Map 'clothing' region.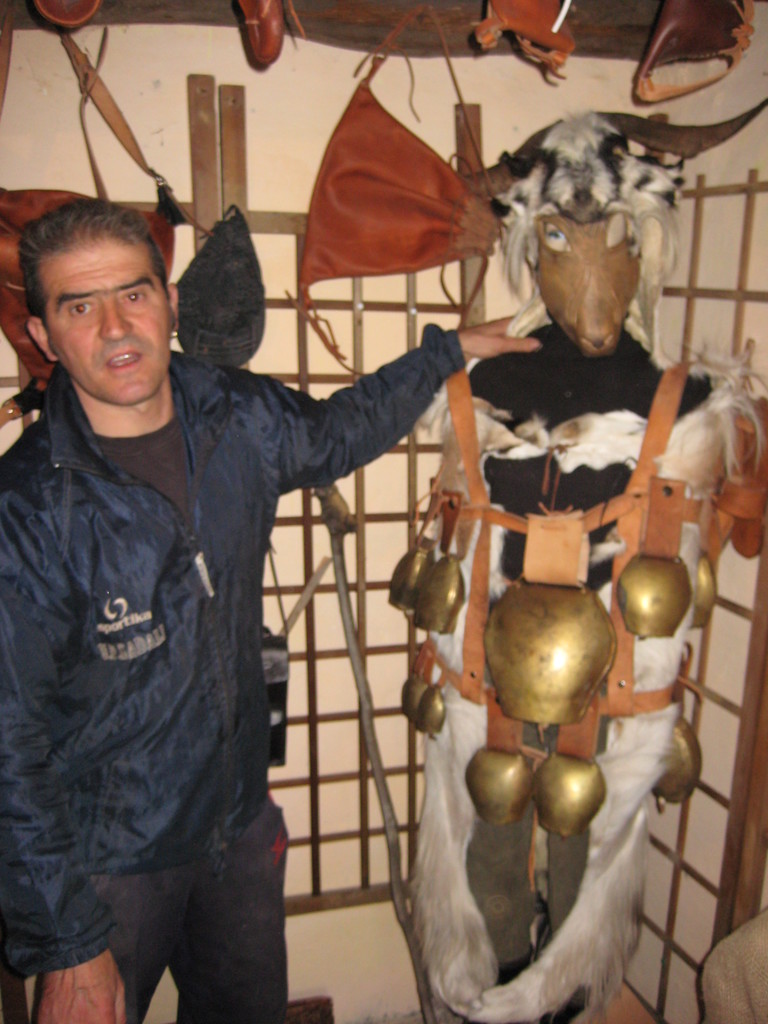
Mapped to box(415, 333, 718, 1023).
